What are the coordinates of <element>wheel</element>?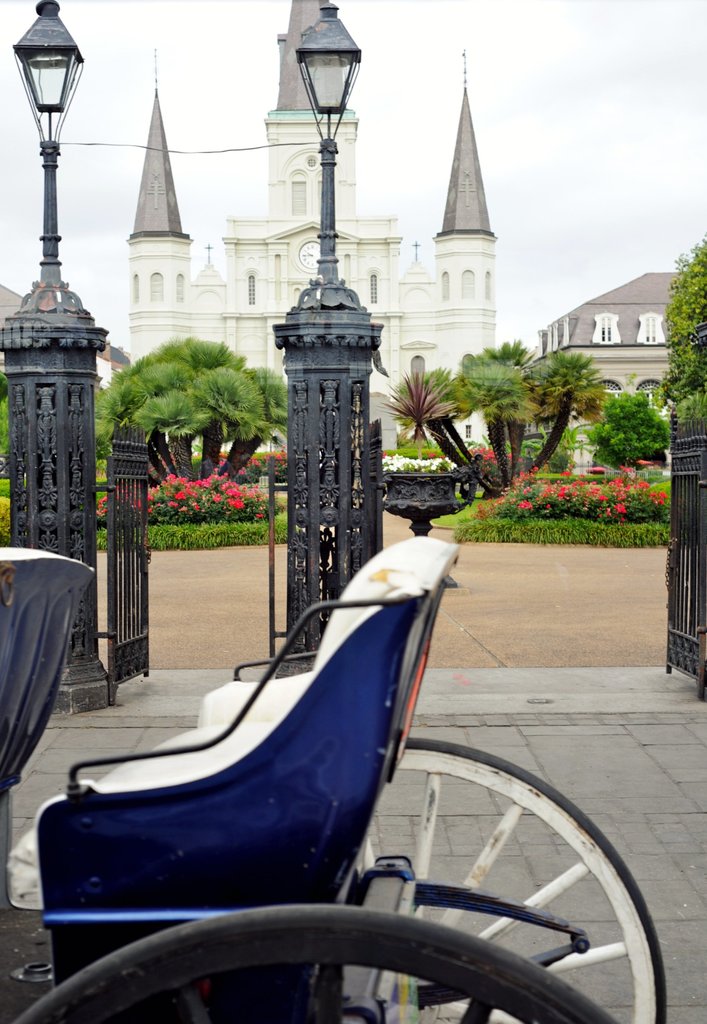
<region>330, 730, 669, 1023</region>.
